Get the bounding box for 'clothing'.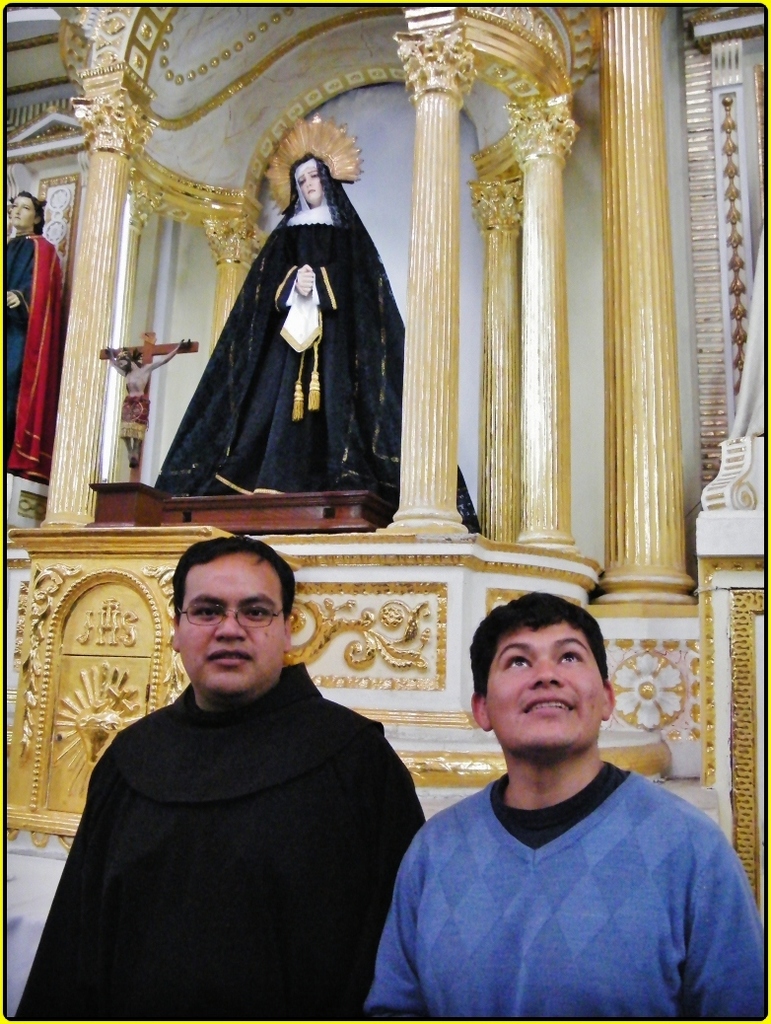
(32,601,425,1023).
